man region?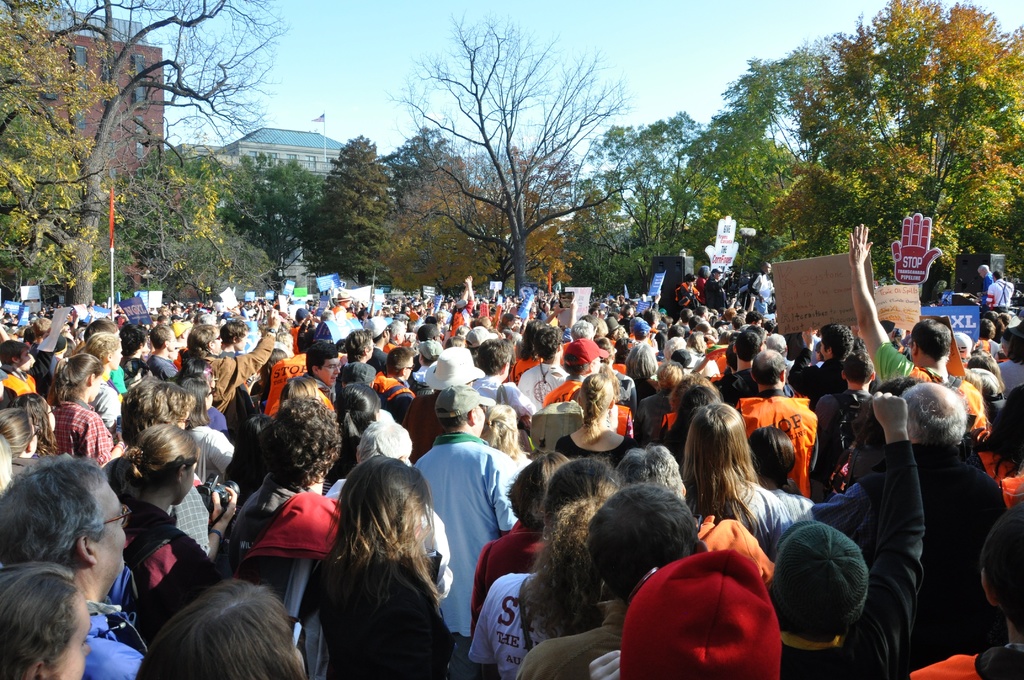
detection(767, 387, 927, 679)
